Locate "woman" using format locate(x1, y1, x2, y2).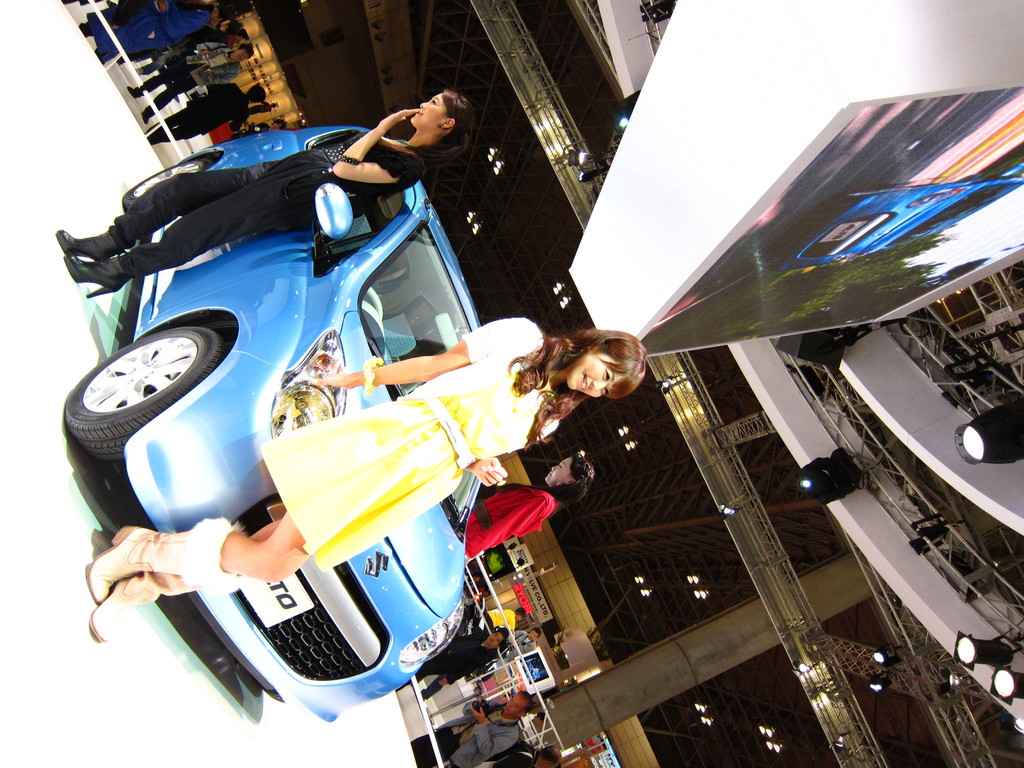
locate(93, 355, 644, 628).
